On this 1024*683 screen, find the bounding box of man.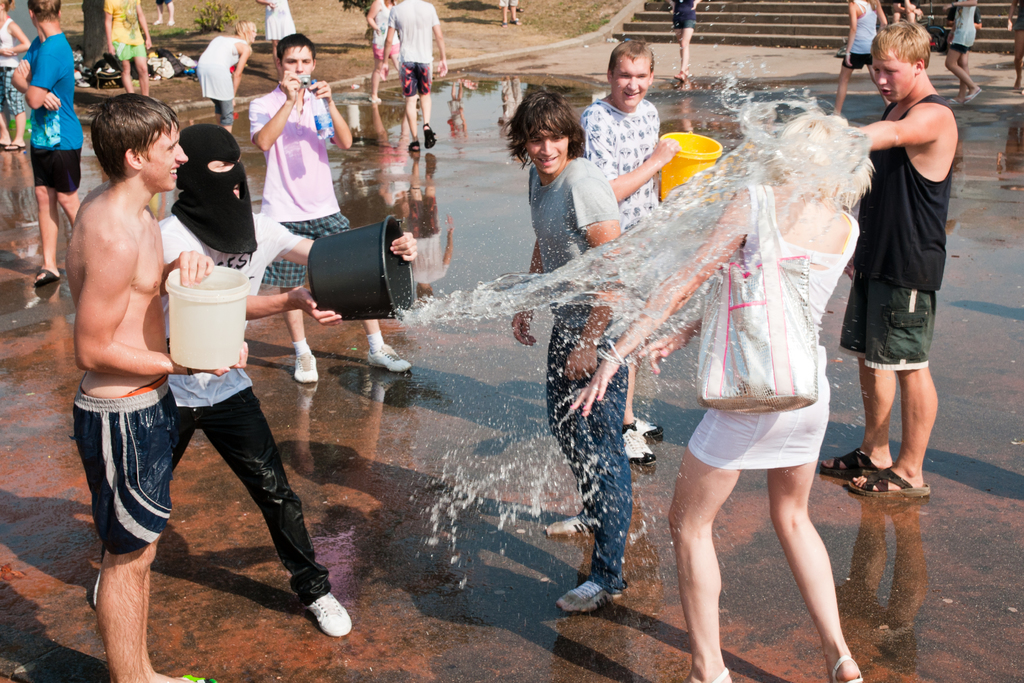
Bounding box: locate(14, 0, 88, 288).
